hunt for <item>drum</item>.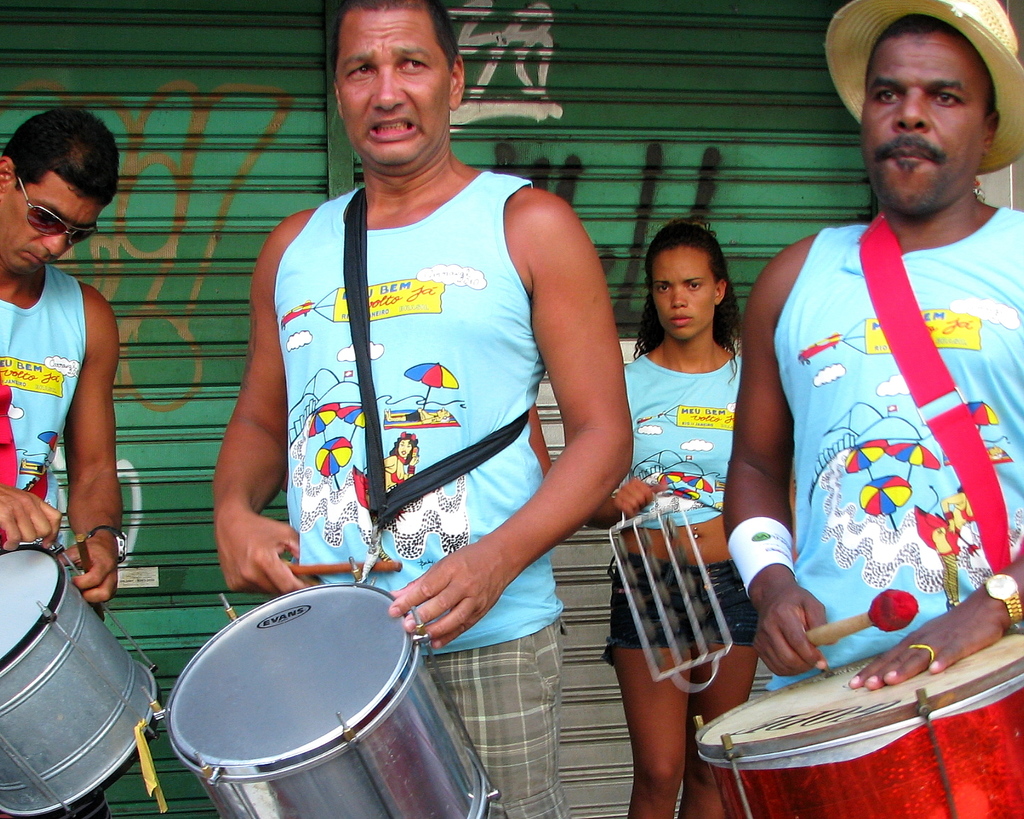
Hunted down at BBox(0, 545, 157, 818).
